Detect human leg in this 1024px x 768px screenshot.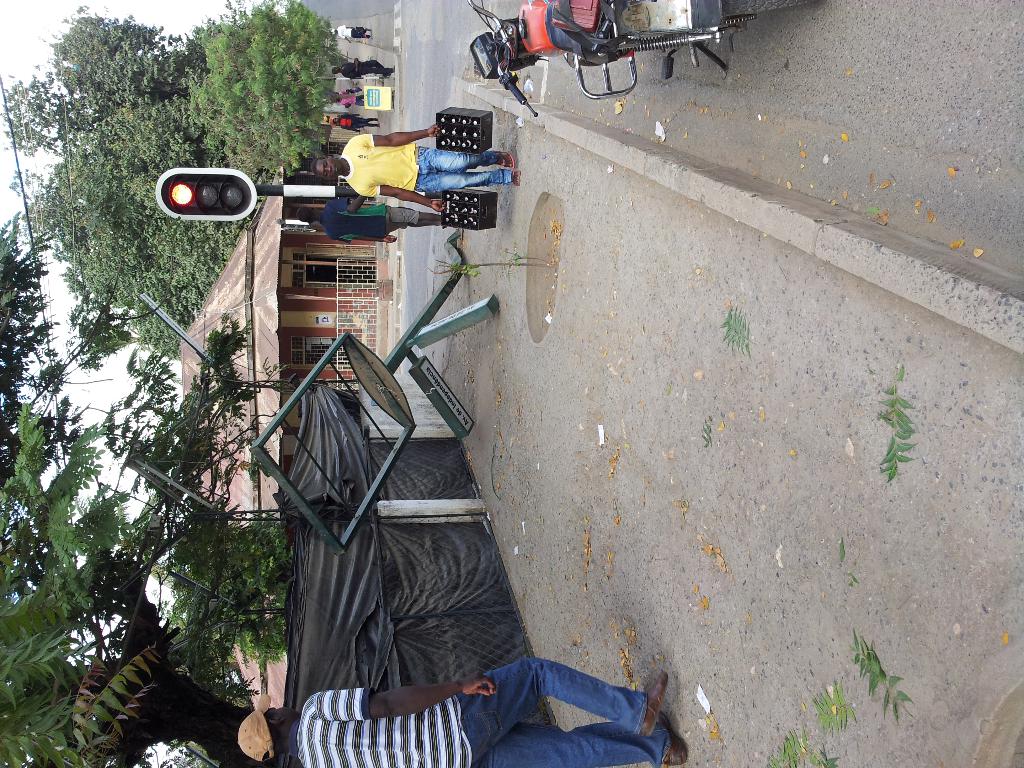
Detection: [x1=407, y1=164, x2=510, y2=199].
